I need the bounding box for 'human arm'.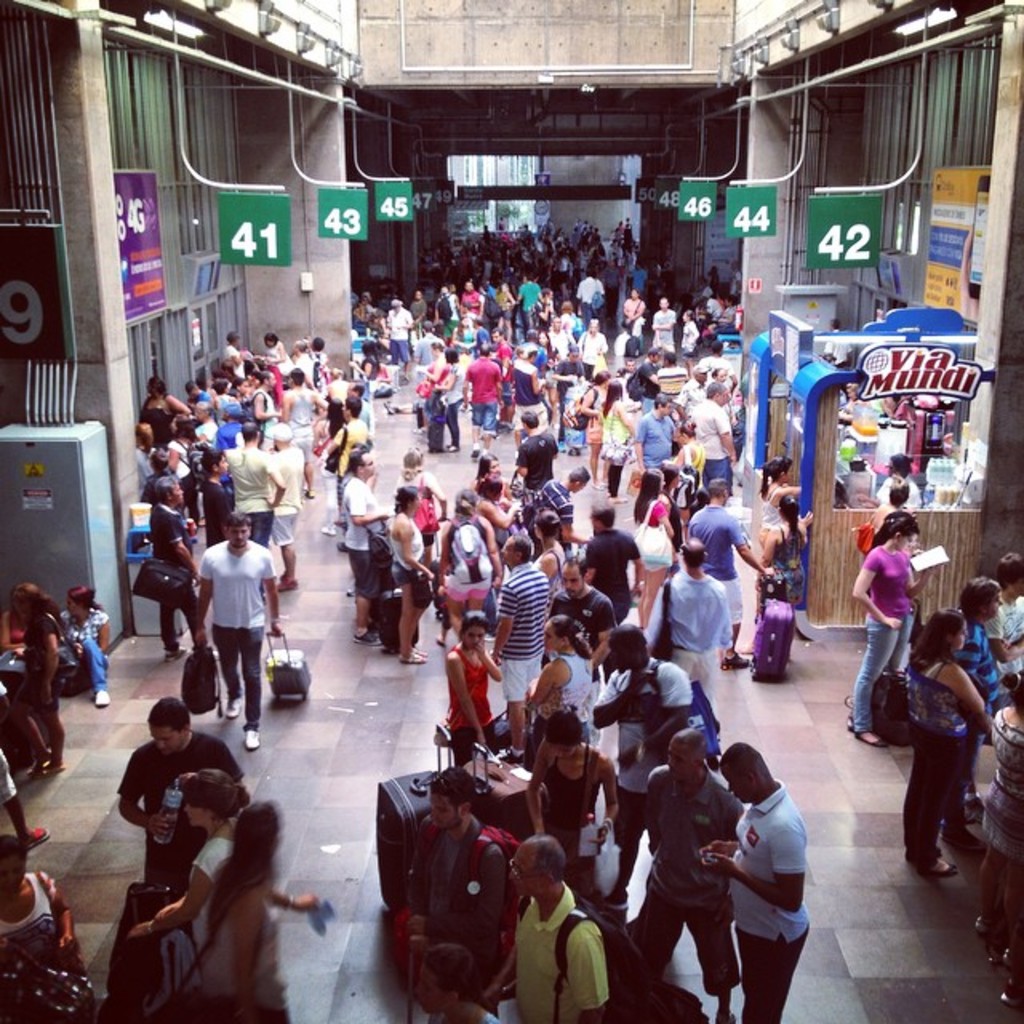
Here it is: [710, 819, 806, 918].
